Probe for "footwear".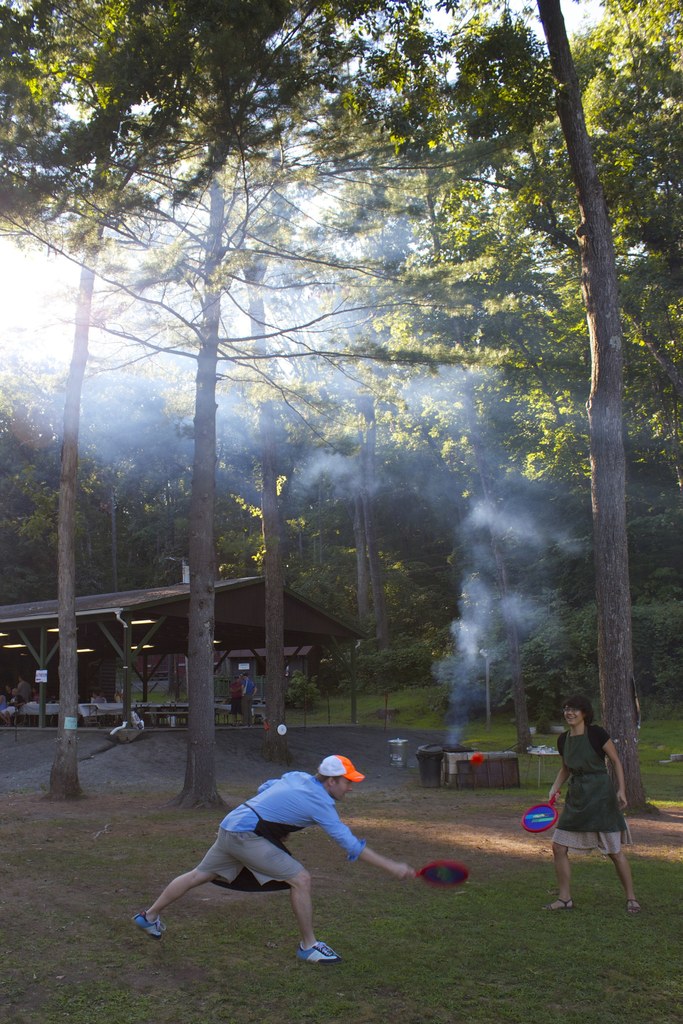
Probe result: 545:899:572:908.
